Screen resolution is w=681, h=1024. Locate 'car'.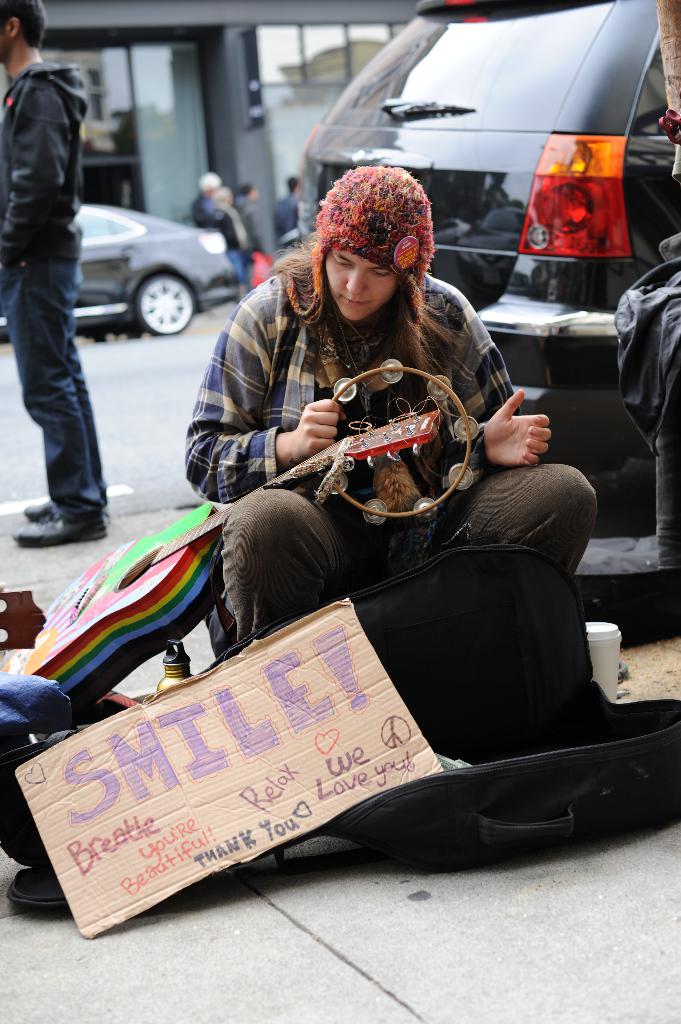
detection(295, 0, 680, 547).
